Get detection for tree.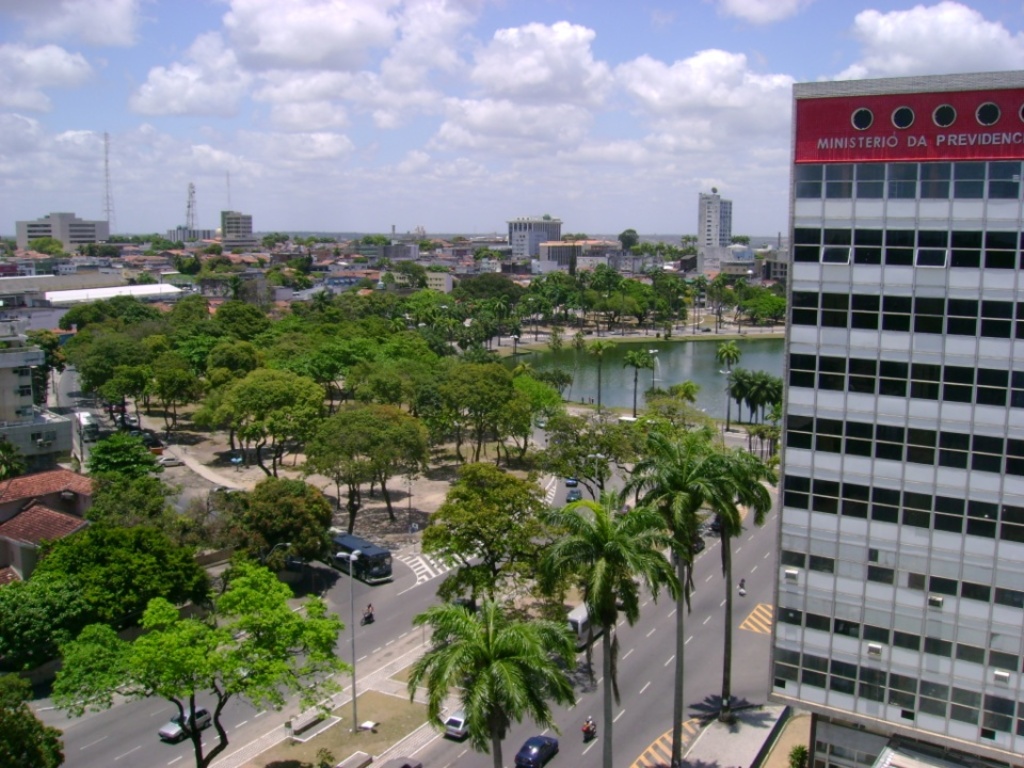
Detection: <box>736,275,752,311</box>.
